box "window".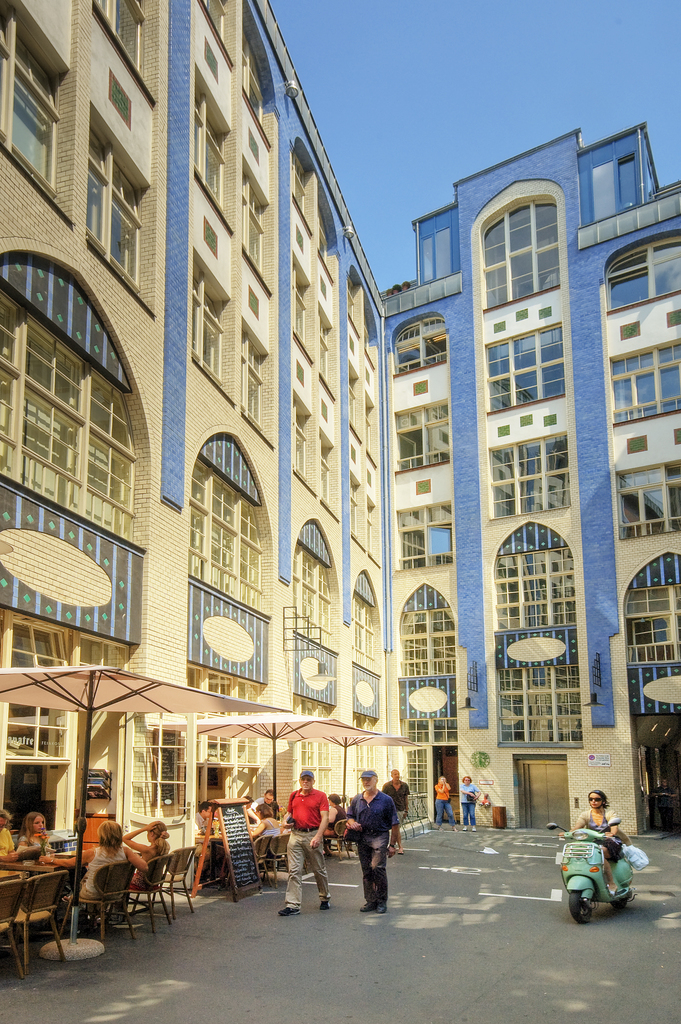
crop(147, 728, 193, 817).
